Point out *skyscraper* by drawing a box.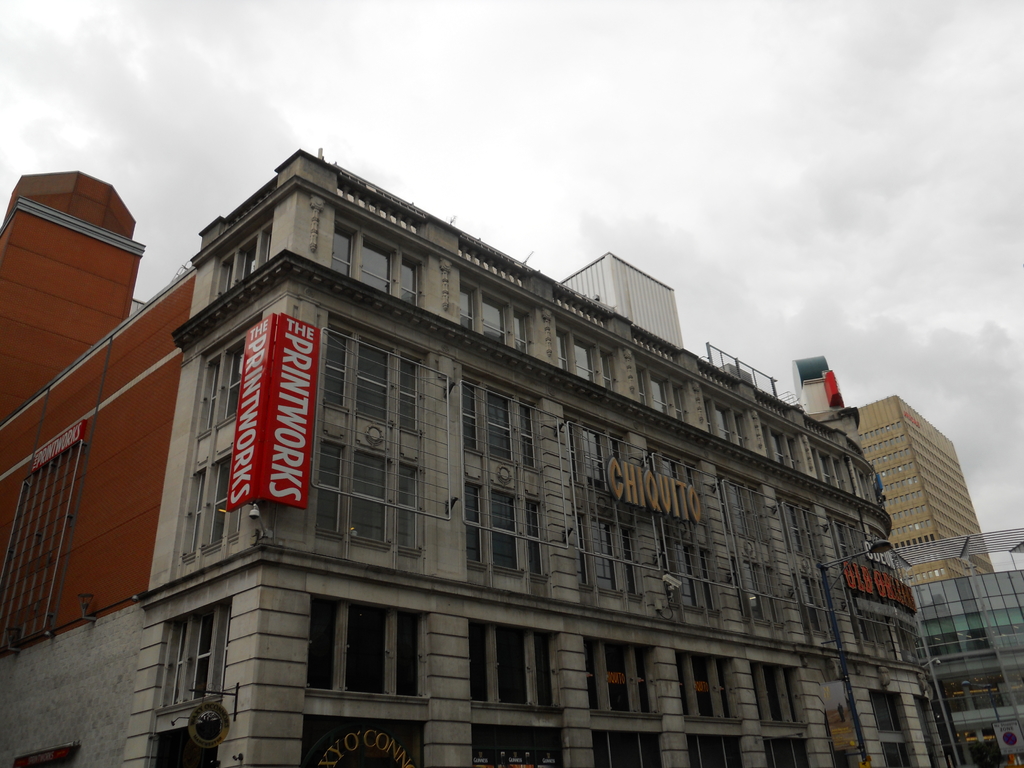
locate(0, 173, 145, 413).
